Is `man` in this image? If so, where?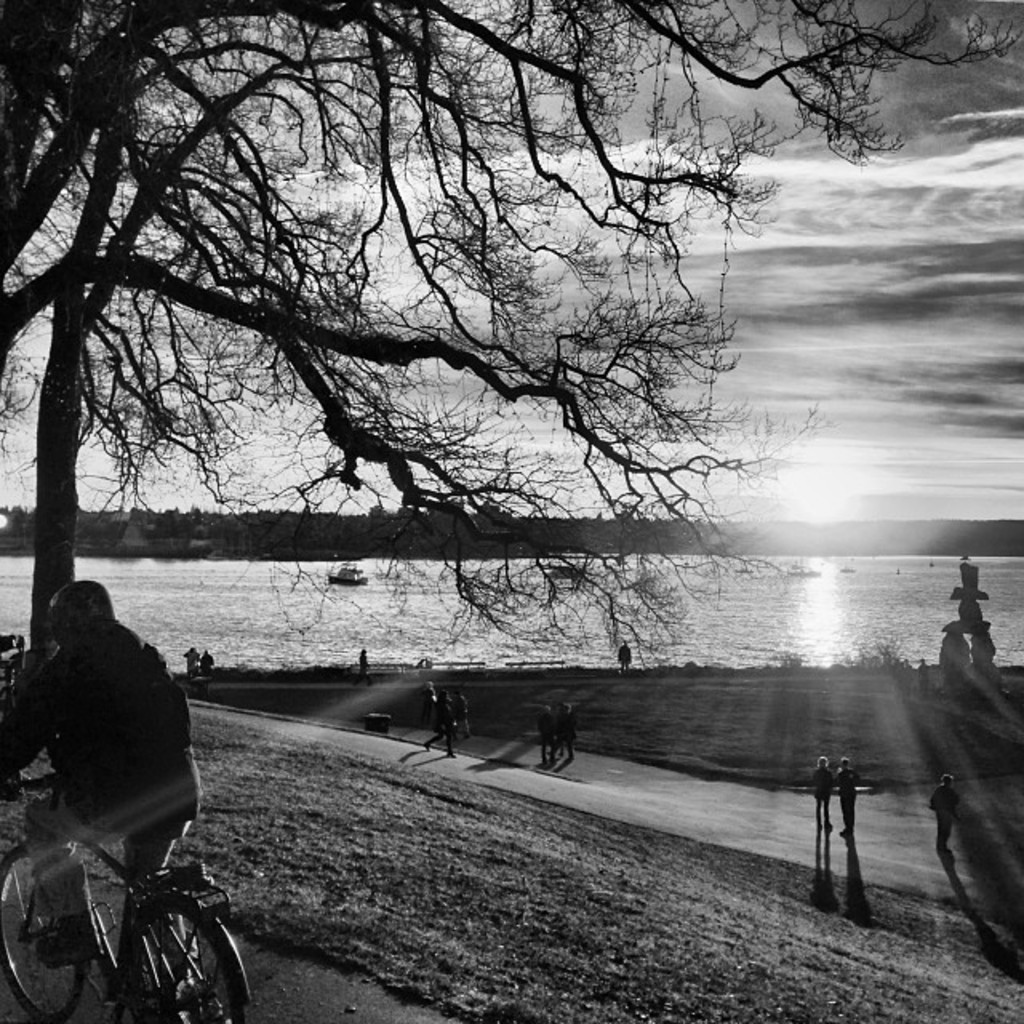
Yes, at bbox(0, 581, 205, 1005).
